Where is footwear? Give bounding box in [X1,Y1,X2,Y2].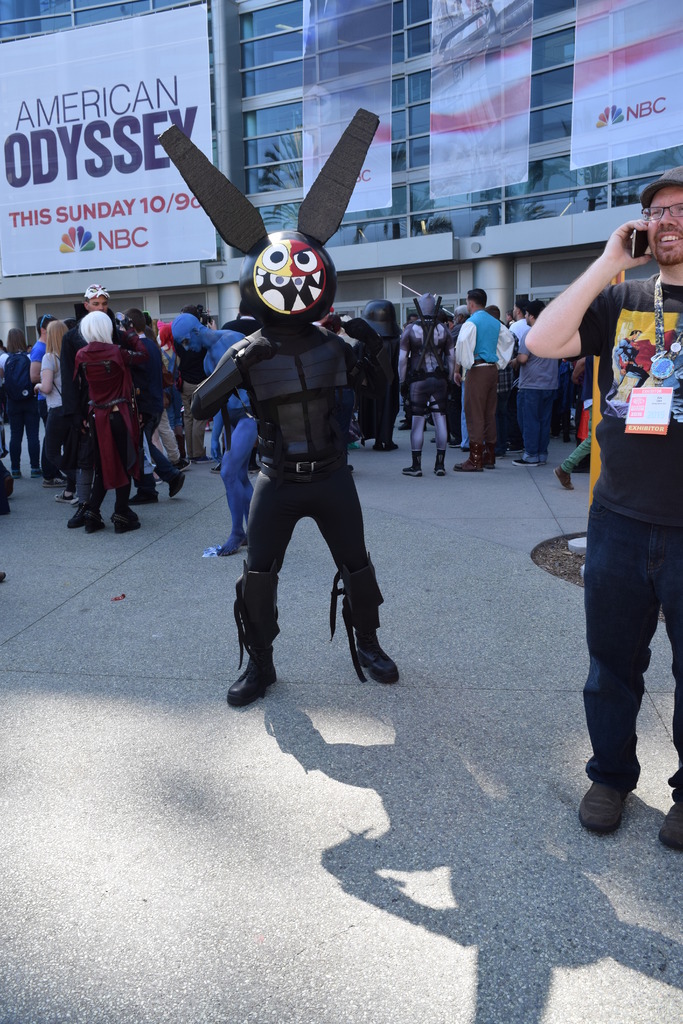
[128,479,159,504].
